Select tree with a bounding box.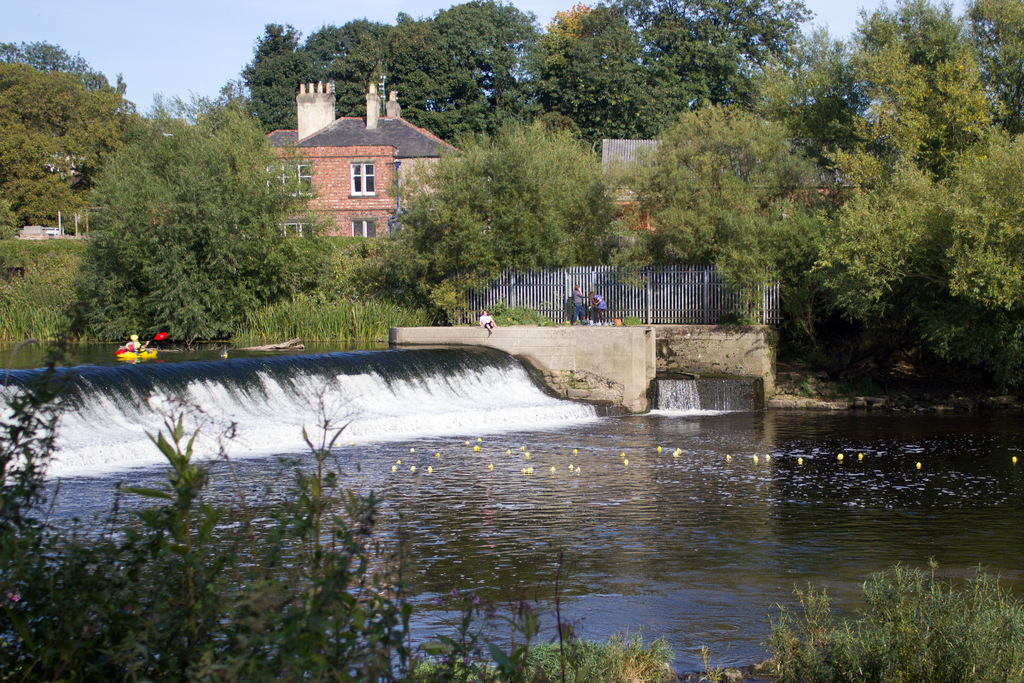
<box>835,0,1023,157</box>.
